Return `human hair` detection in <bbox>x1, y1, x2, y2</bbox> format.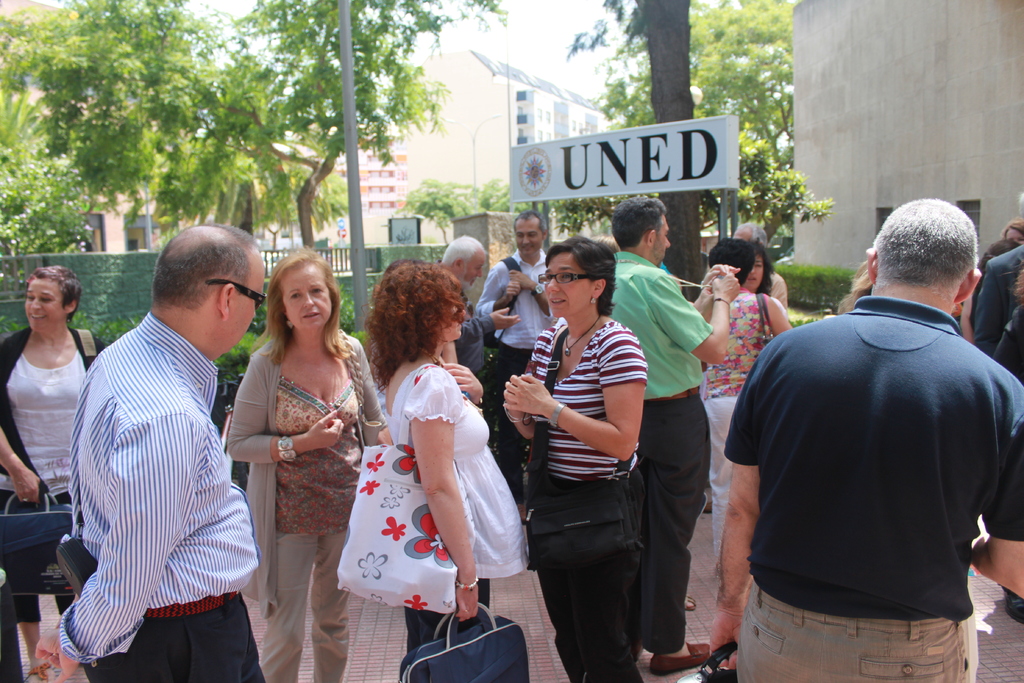
<bbox>368, 258, 473, 391</bbox>.
